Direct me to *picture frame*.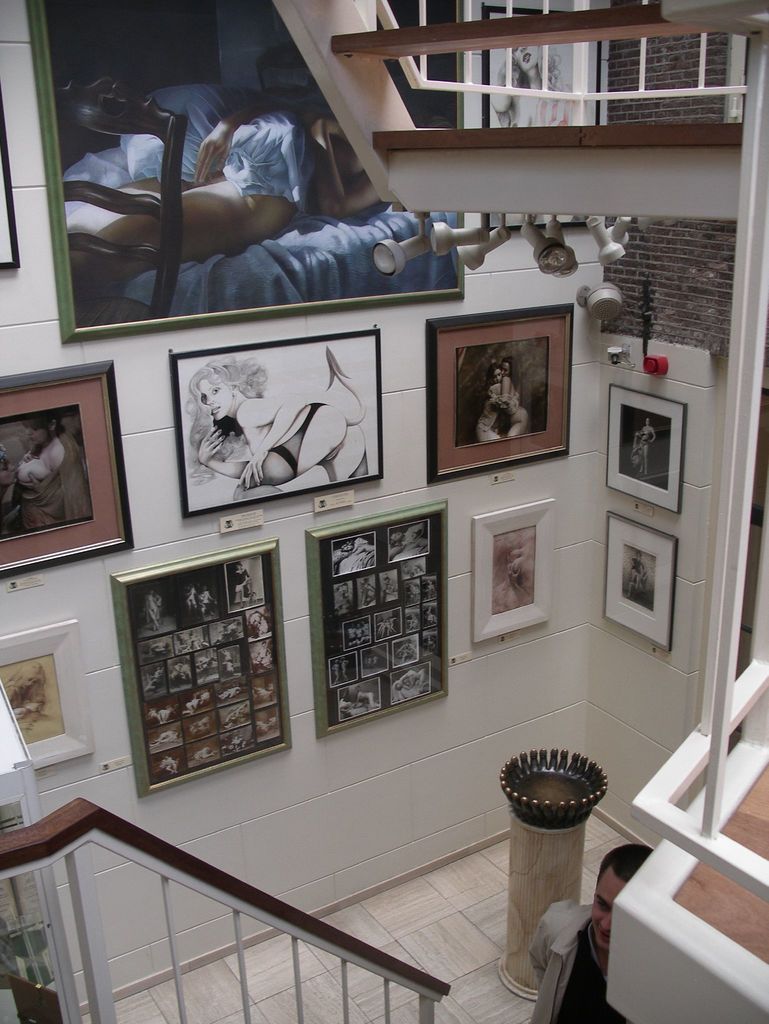
Direction: detection(428, 293, 577, 472).
